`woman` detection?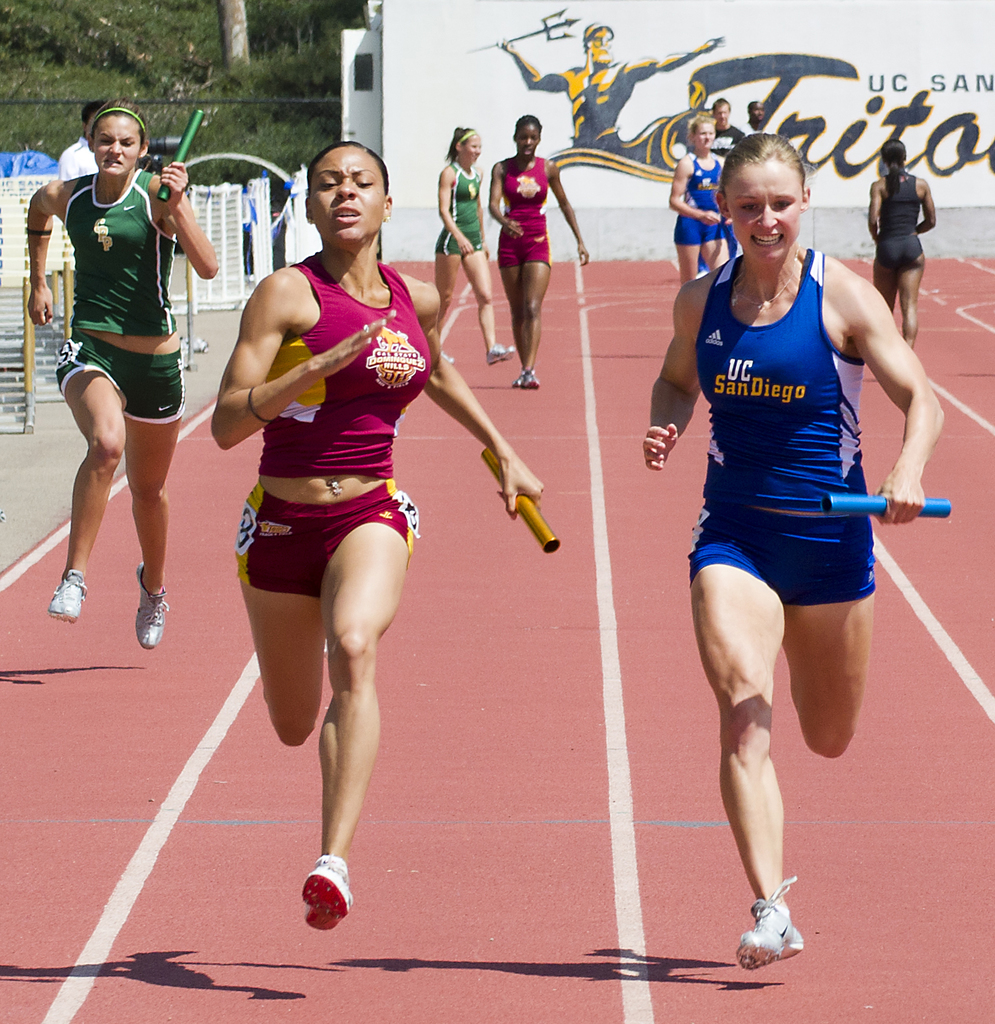
crop(22, 109, 223, 652)
